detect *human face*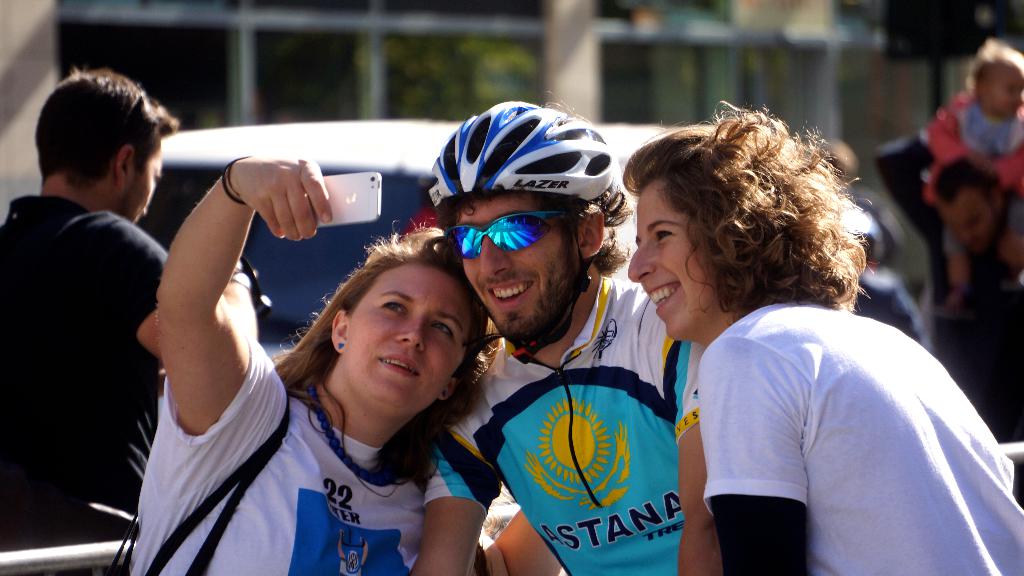
locate(984, 65, 1023, 118)
